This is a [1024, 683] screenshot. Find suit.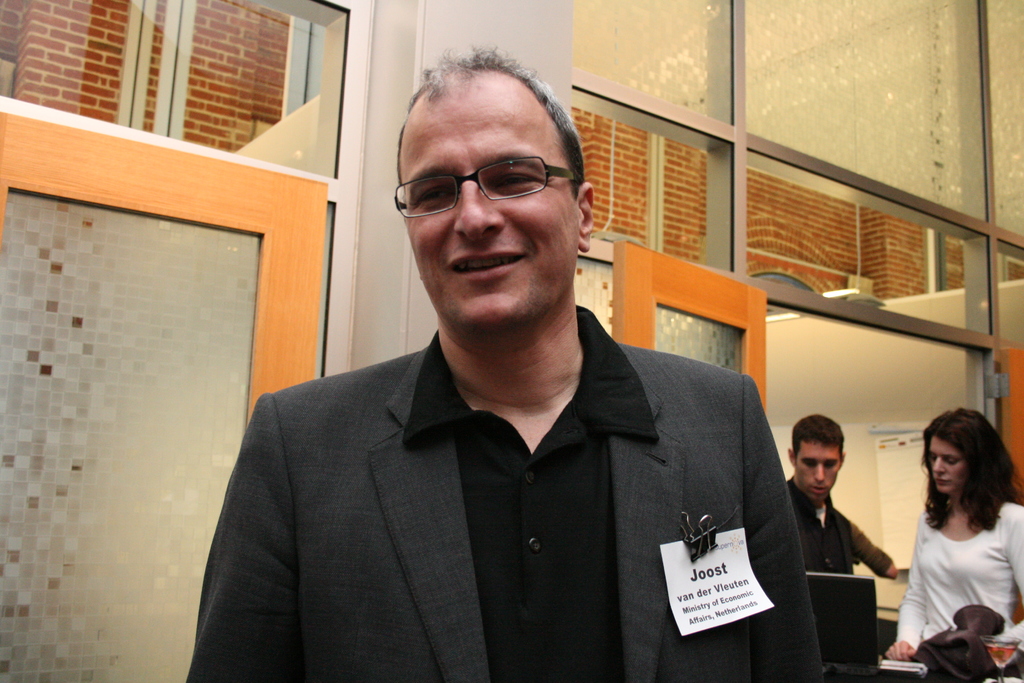
Bounding box: (202,276,813,659).
